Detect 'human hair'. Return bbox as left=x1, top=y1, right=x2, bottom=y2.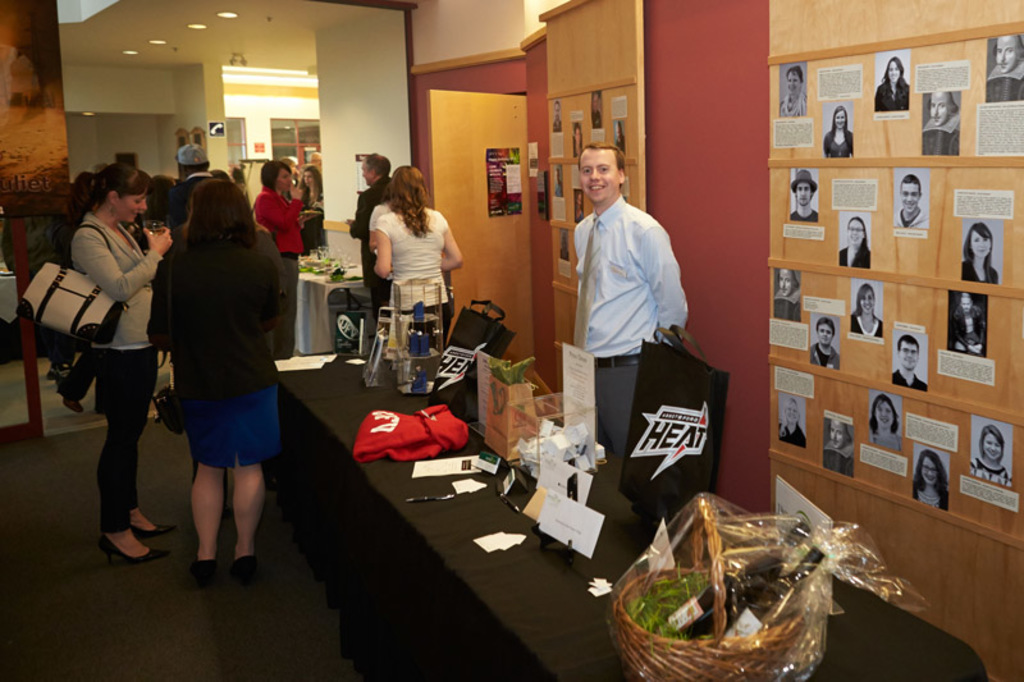
left=175, top=142, right=209, bottom=166.
